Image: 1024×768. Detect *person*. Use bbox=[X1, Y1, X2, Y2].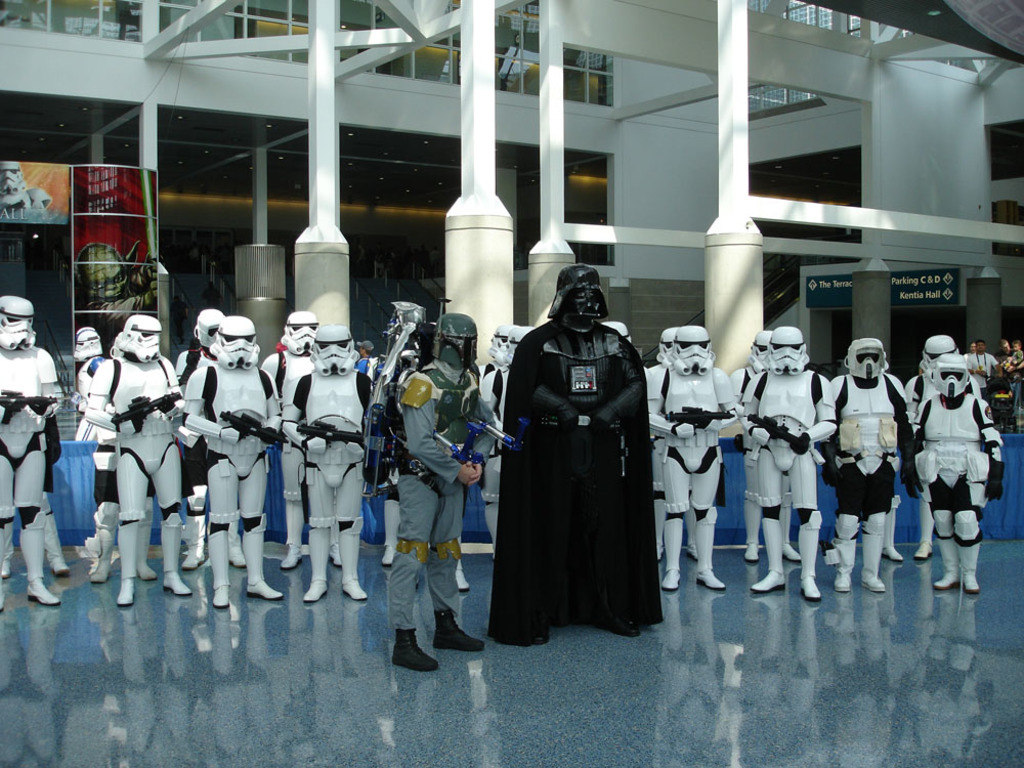
bbox=[388, 315, 457, 672].
